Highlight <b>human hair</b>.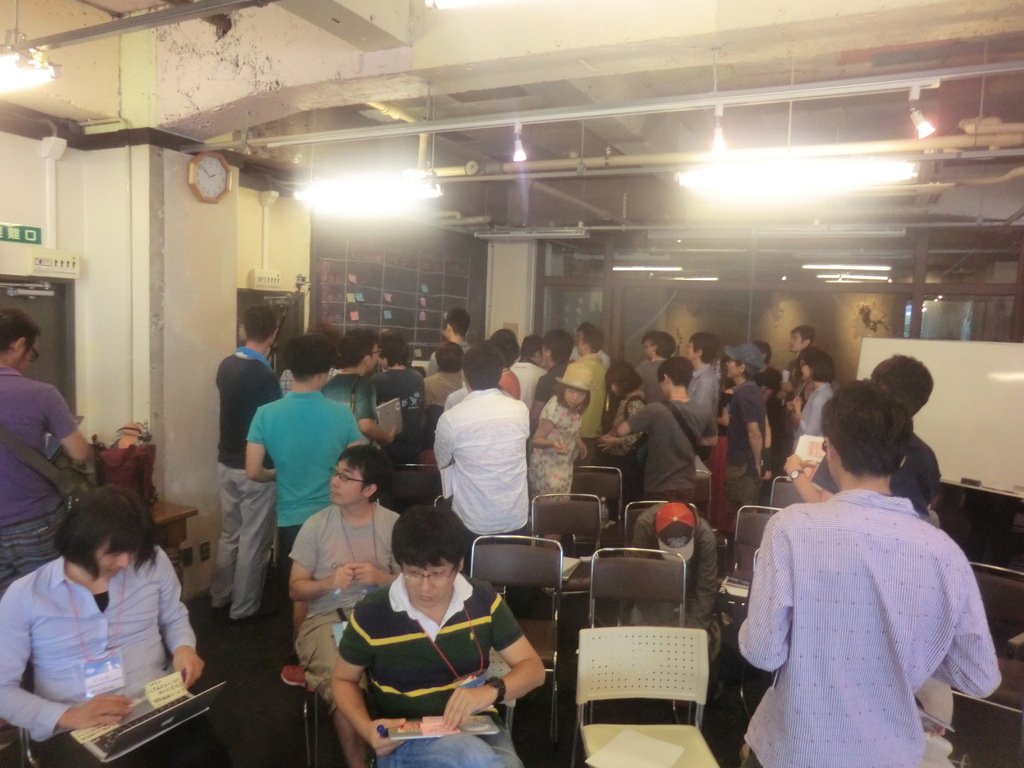
Highlighted region: select_region(518, 332, 543, 361).
